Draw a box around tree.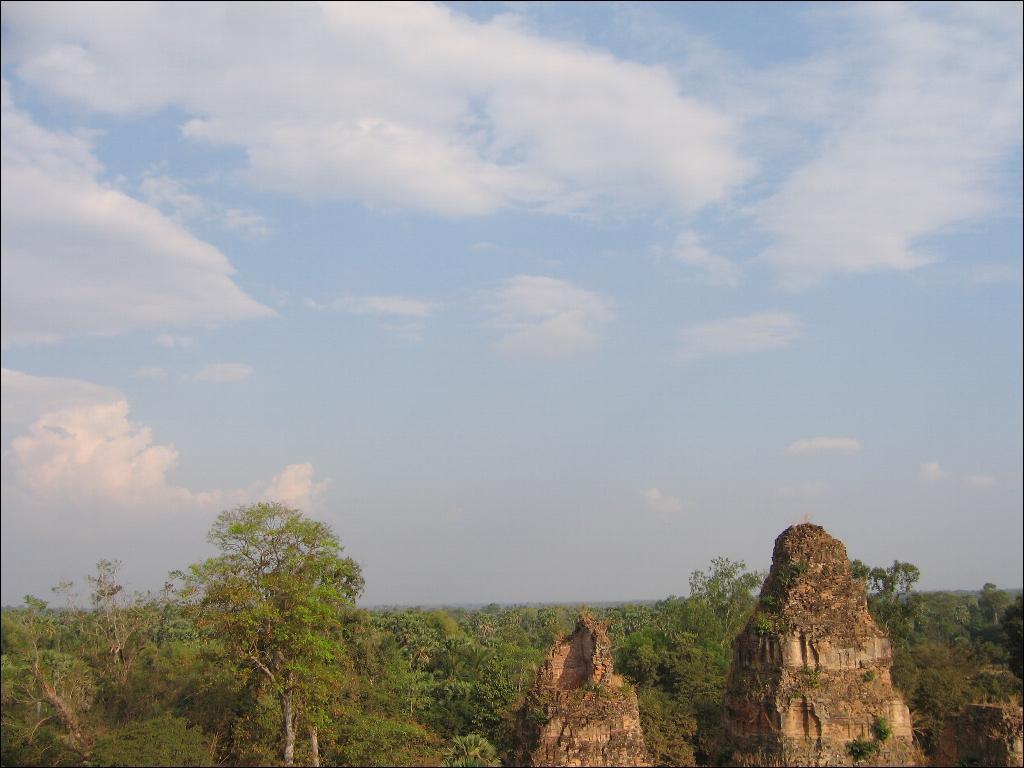
rect(690, 559, 762, 643).
